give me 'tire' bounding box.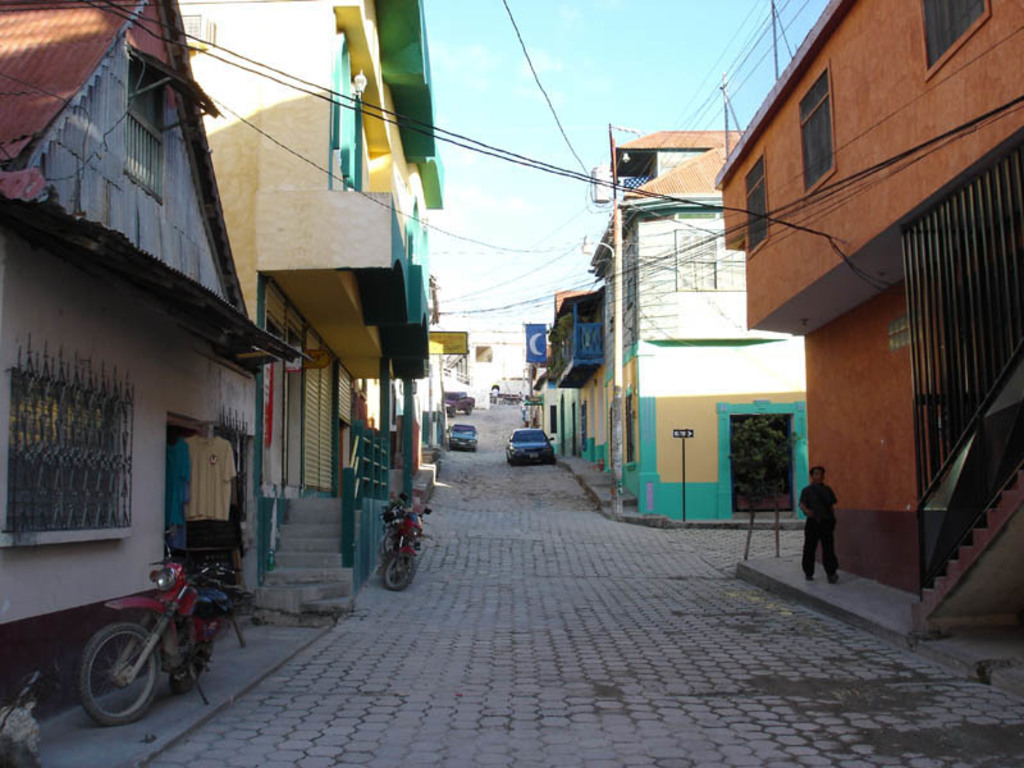
region(168, 637, 211, 700).
